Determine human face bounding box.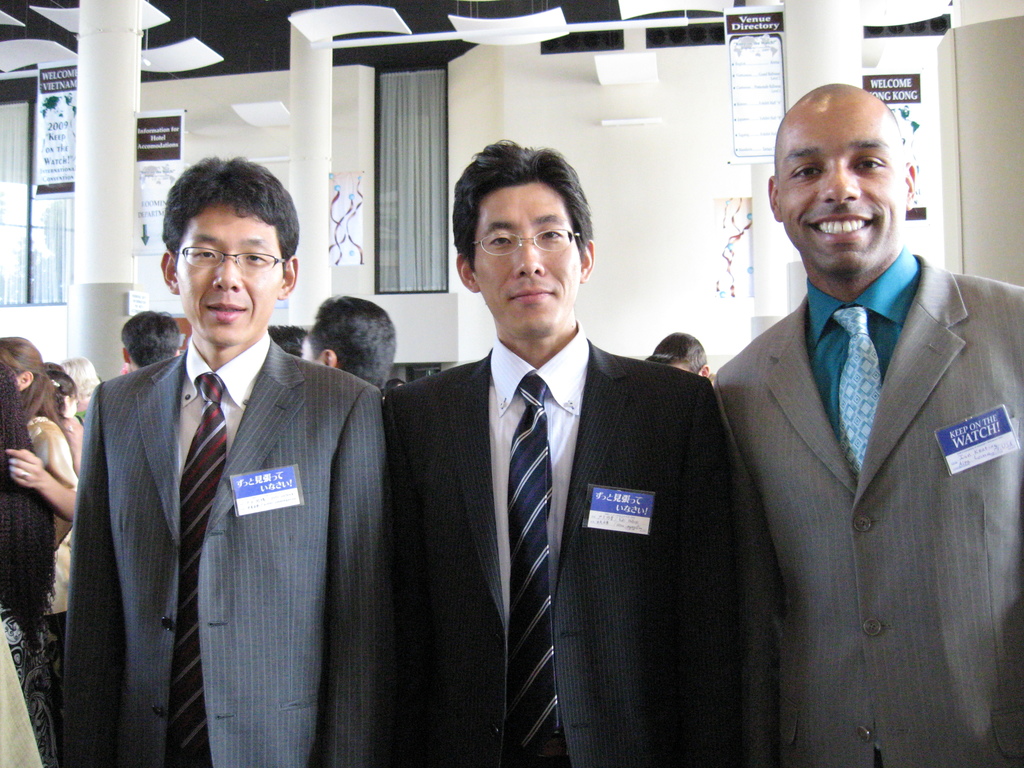
Determined: l=65, t=399, r=78, b=417.
